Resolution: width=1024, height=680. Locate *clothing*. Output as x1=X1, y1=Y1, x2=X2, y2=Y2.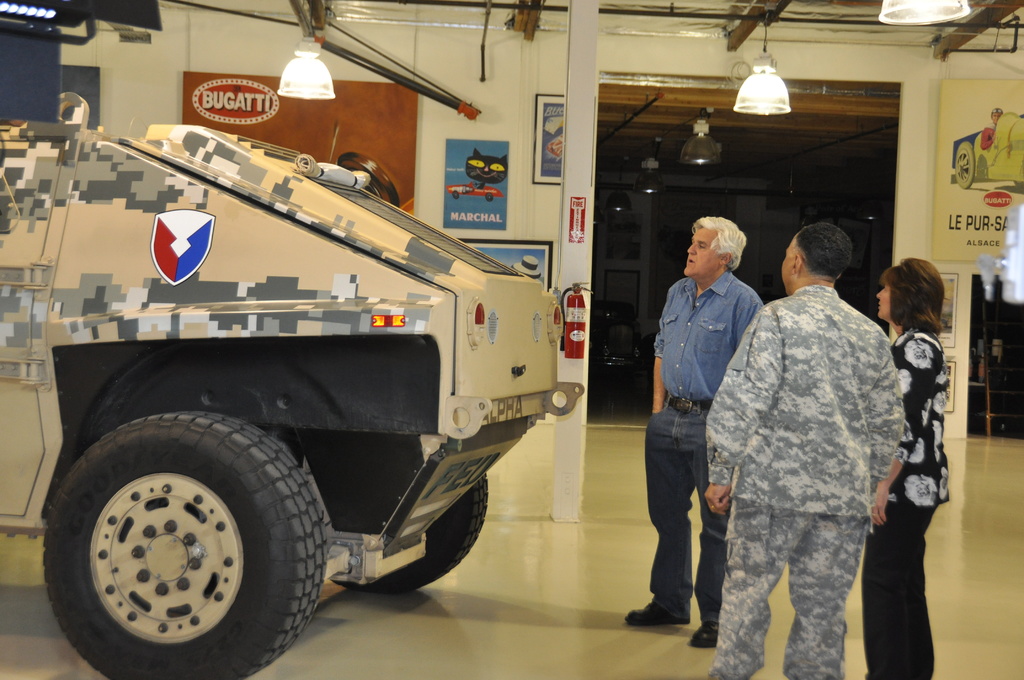
x1=715, y1=238, x2=930, y2=668.
